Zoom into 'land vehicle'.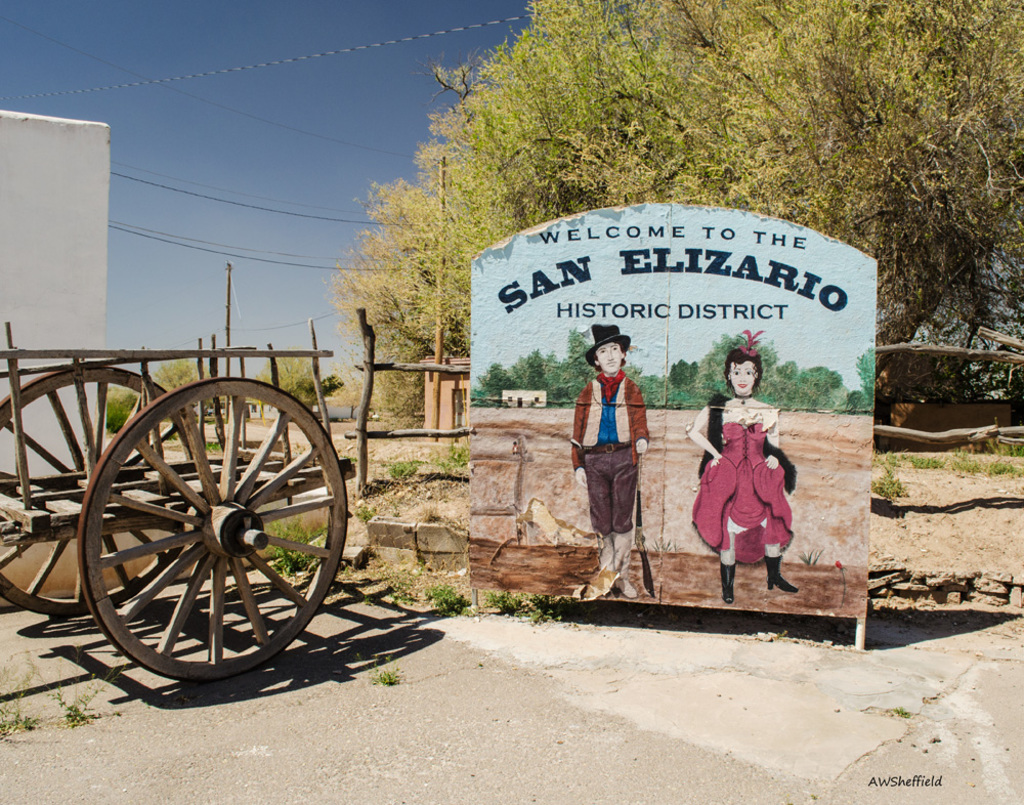
Zoom target: <bbox>0, 264, 355, 679</bbox>.
